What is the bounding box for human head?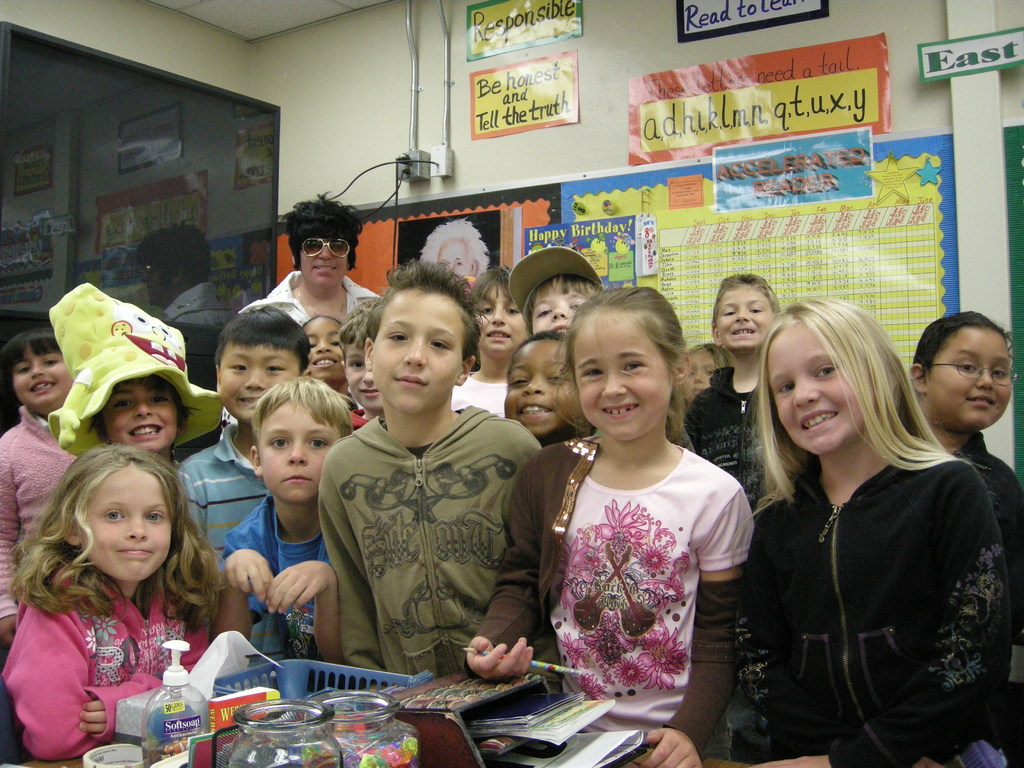
crop(287, 198, 361, 288).
